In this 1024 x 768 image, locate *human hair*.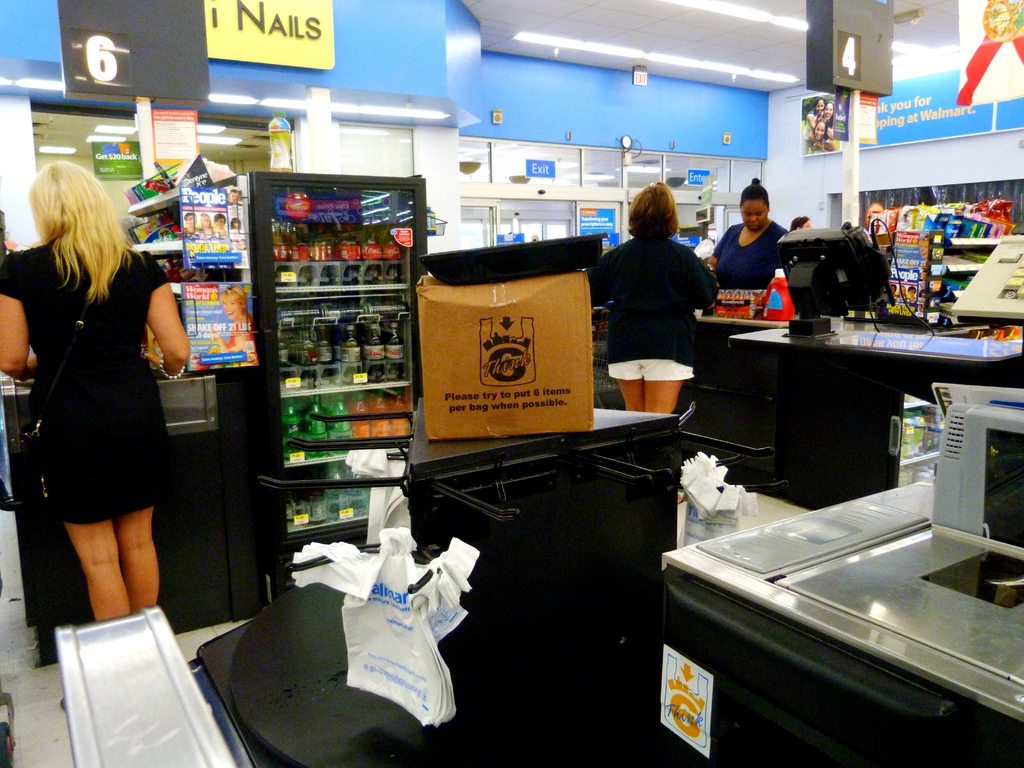
Bounding box: <bbox>789, 216, 808, 228</bbox>.
